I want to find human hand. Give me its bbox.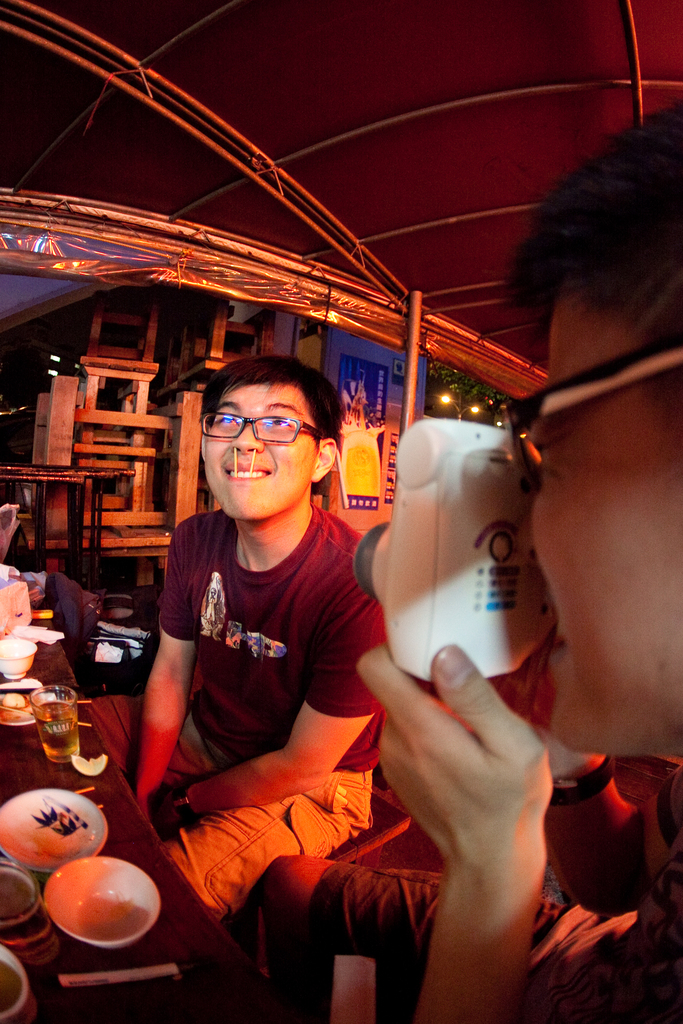
box(160, 795, 179, 824).
